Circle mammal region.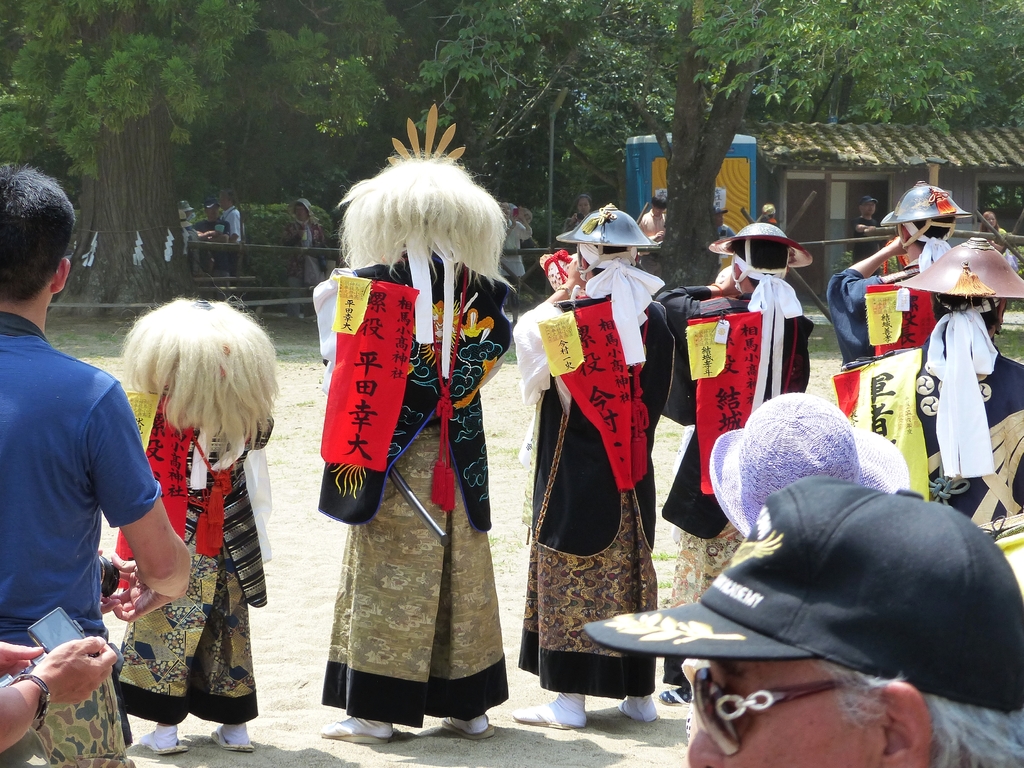
Region: bbox=(0, 637, 116, 753).
